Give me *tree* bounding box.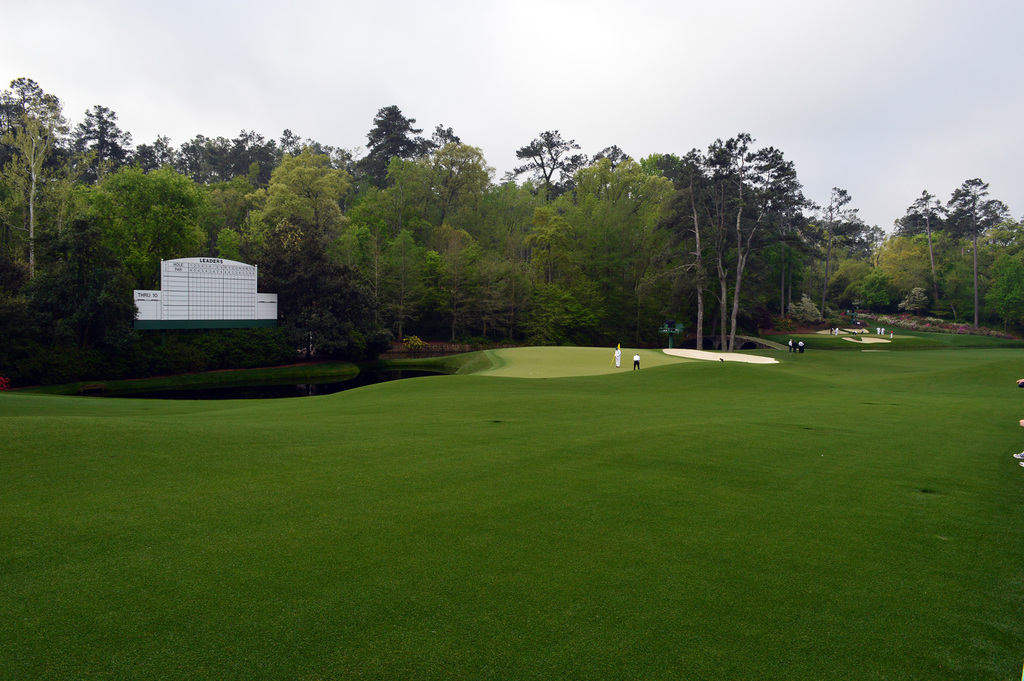
(646,166,696,352).
